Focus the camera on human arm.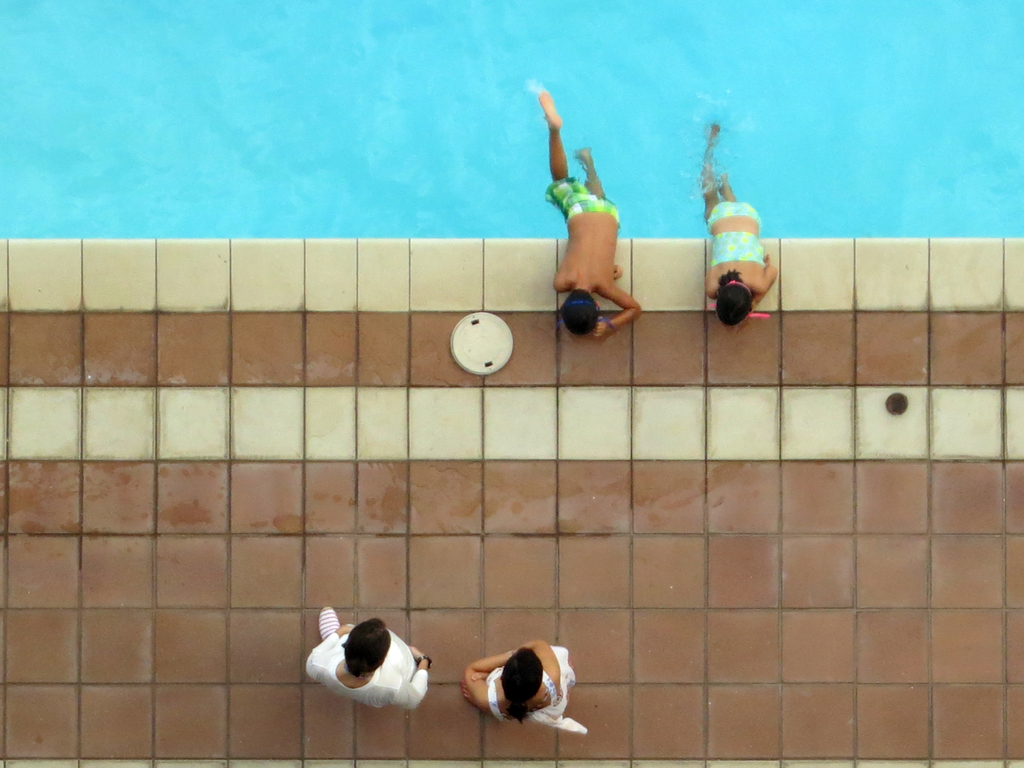
Focus region: bbox=(593, 284, 642, 337).
